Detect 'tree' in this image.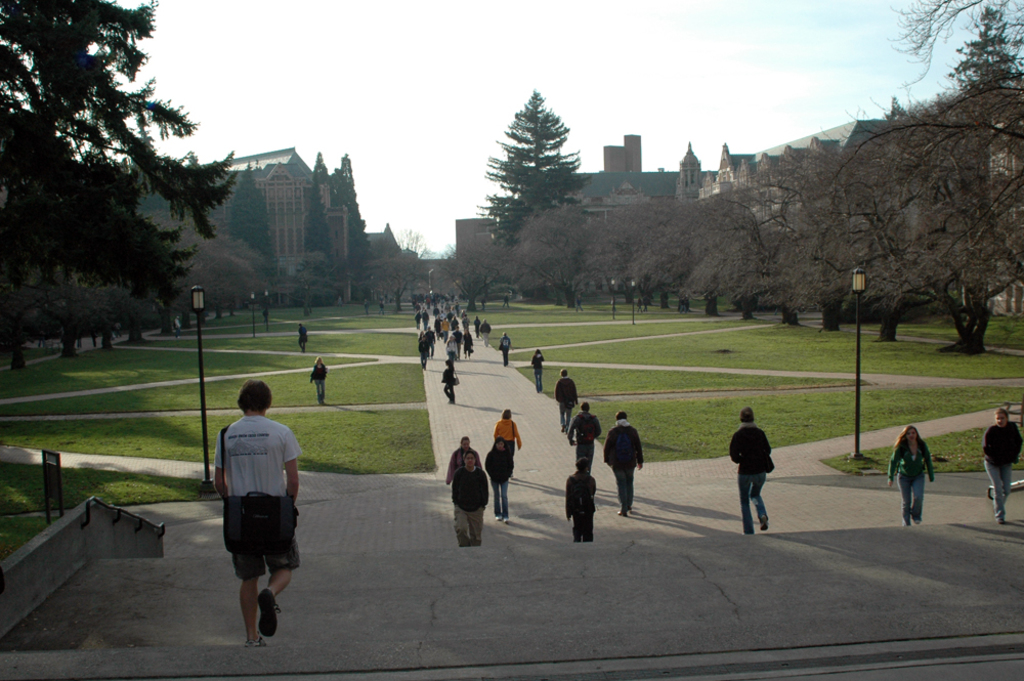
Detection: [left=300, top=166, right=340, bottom=272].
